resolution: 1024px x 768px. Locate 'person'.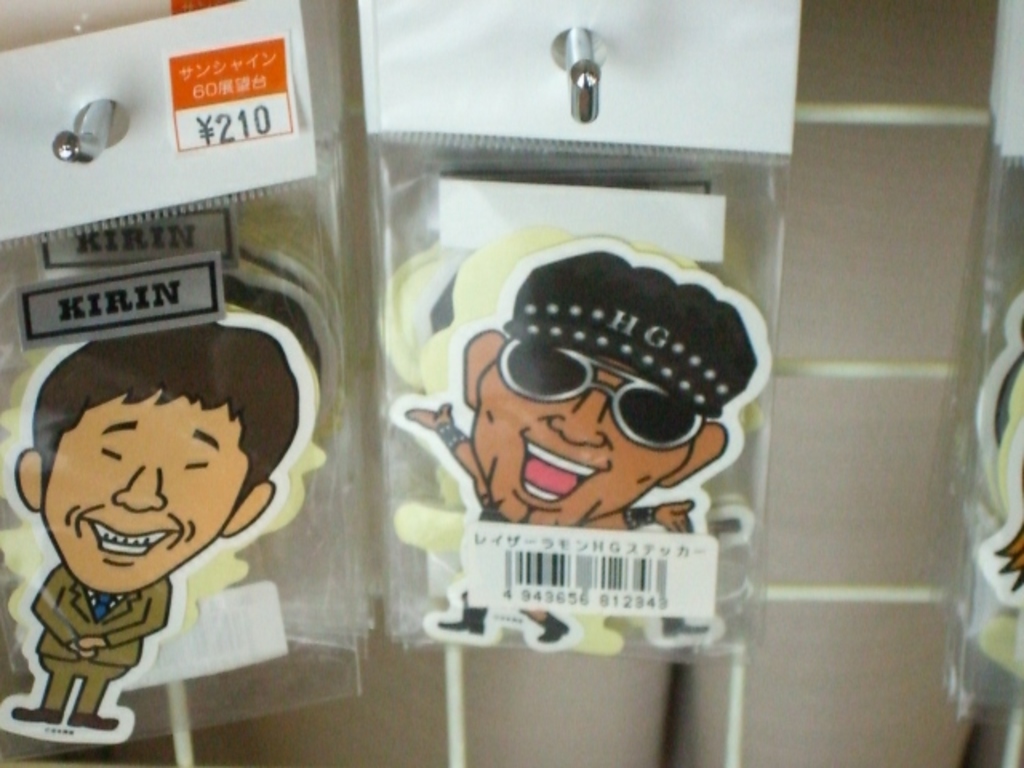
detection(406, 226, 776, 653).
